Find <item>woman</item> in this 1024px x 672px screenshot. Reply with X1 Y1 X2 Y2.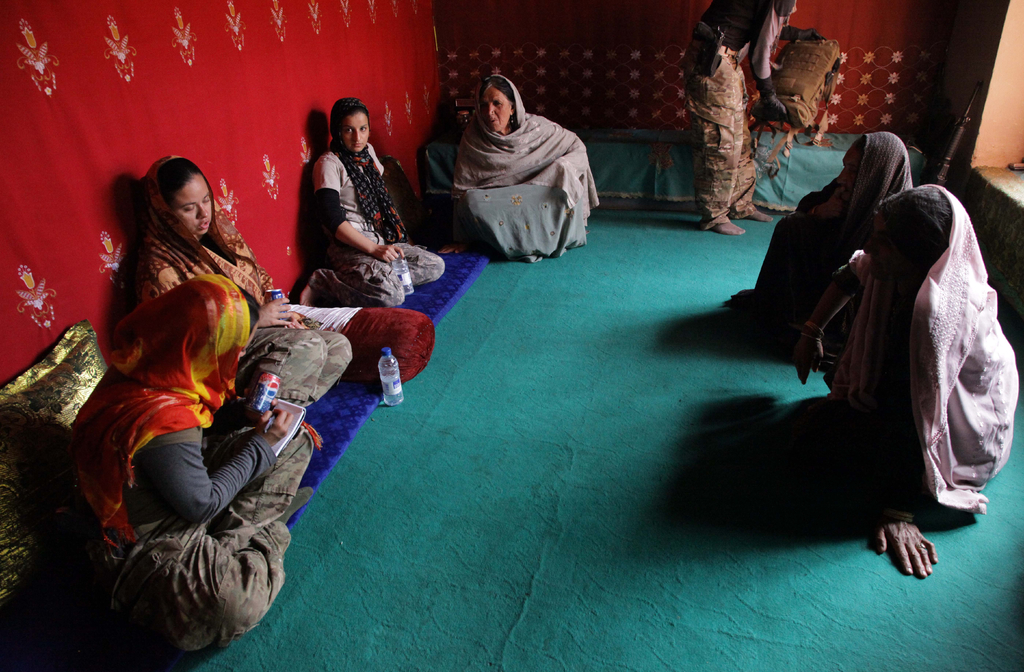
796 181 1023 578.
